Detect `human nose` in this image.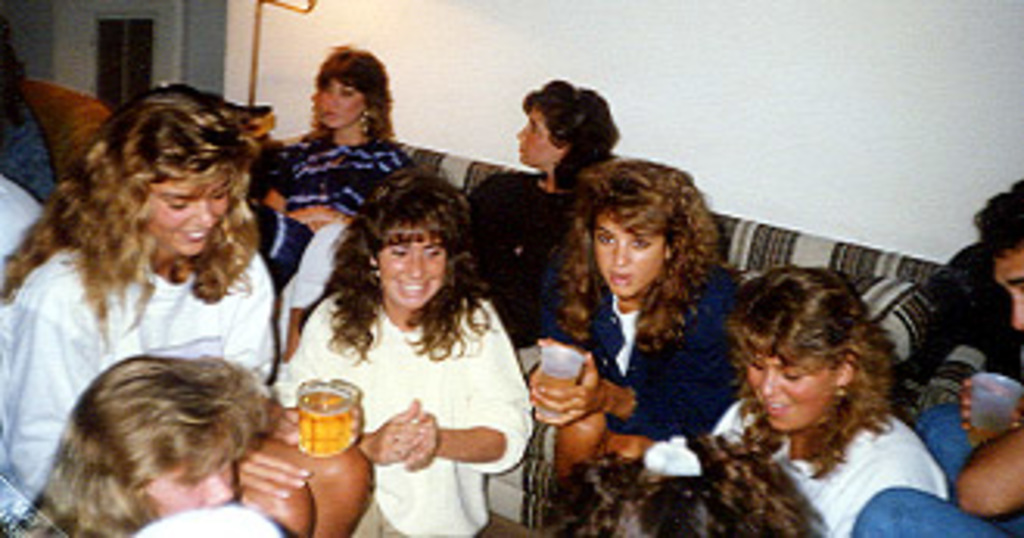
Detection: BBox(327, 90, 342, 112).
